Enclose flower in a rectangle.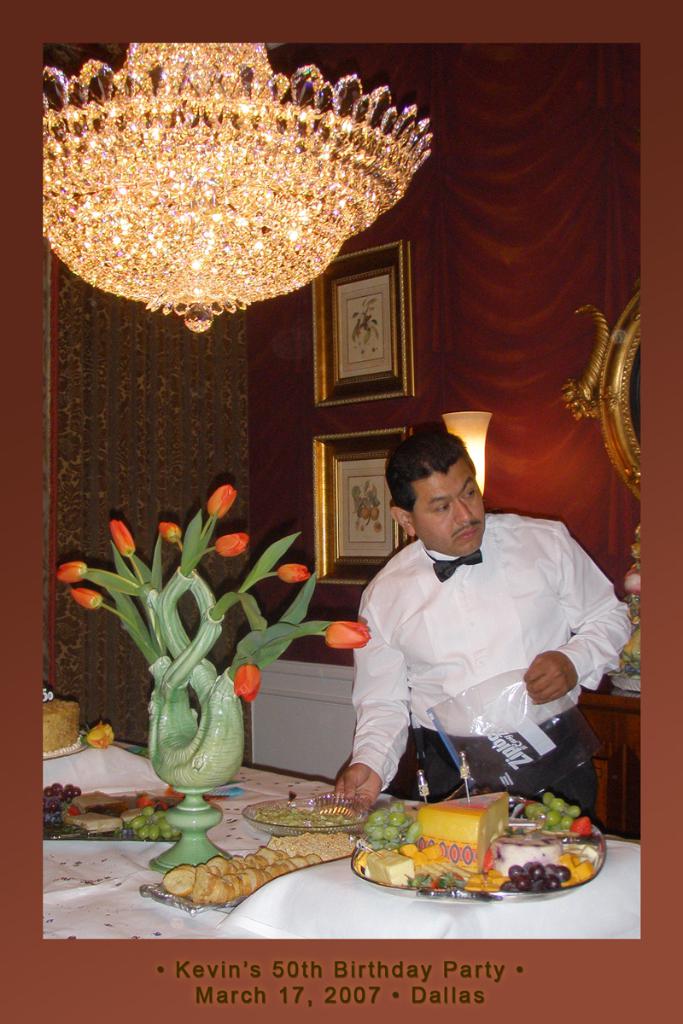
321, 619, 372, 650.
